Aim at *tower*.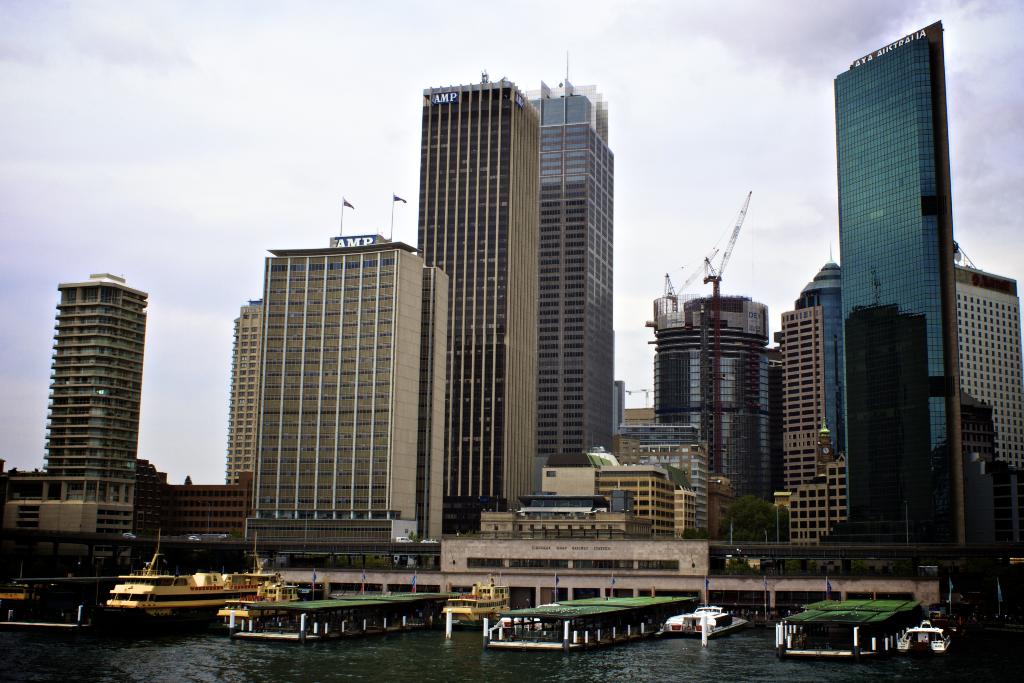
Aimed at (left=218, top=306, right=268, bottom=490).
